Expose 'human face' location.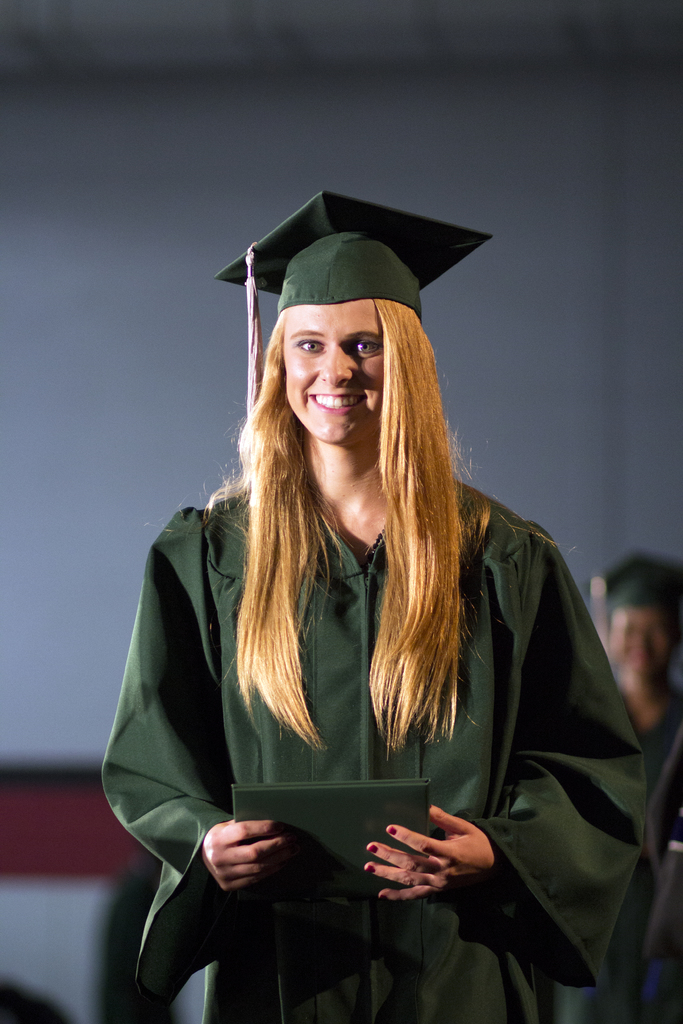
Exposed at (287, 302, 385, 444).
